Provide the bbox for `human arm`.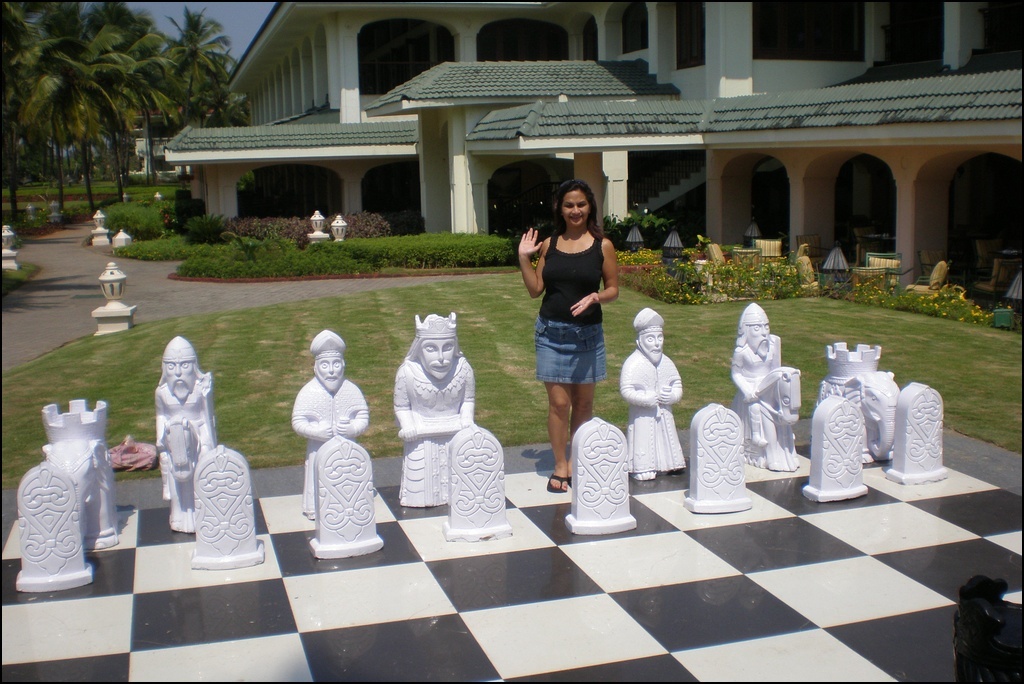
[390, 364, 420, 437].
